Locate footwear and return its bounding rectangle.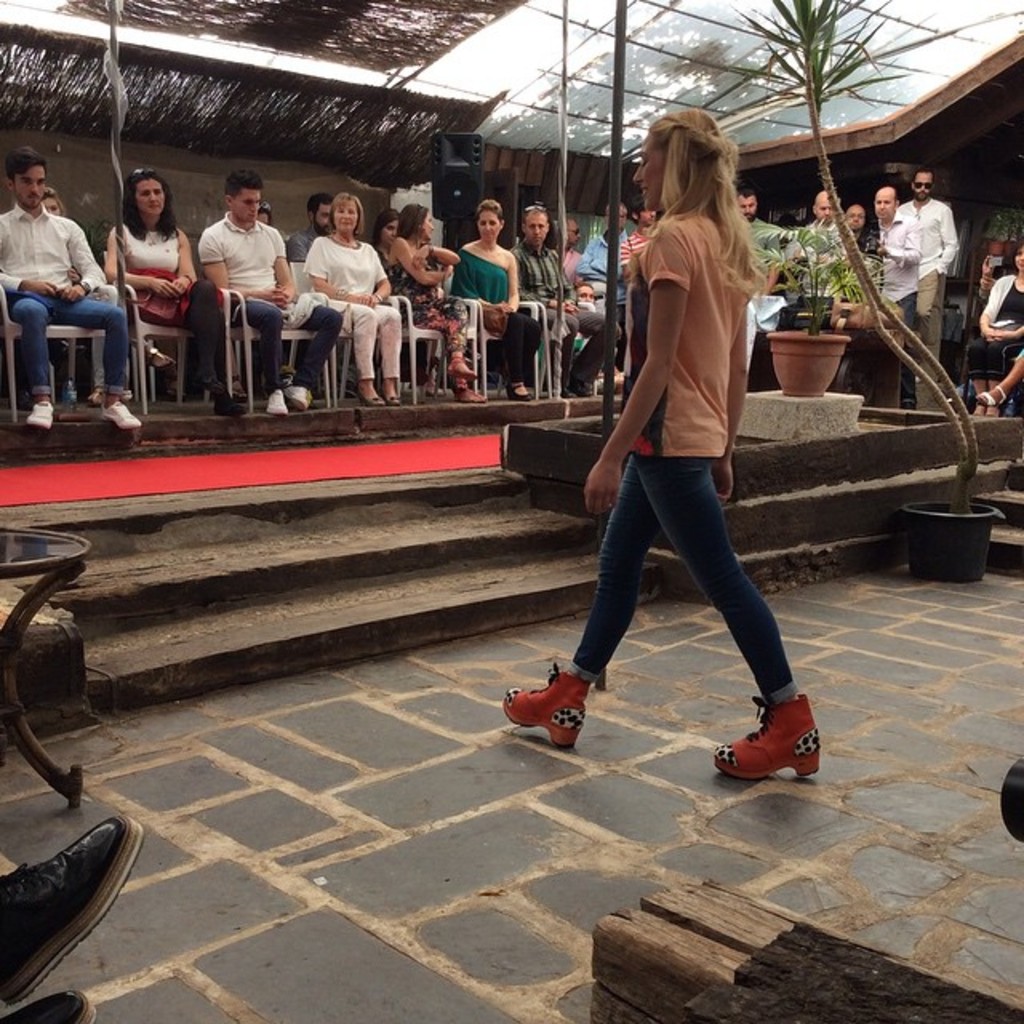
450:358:475:378.
